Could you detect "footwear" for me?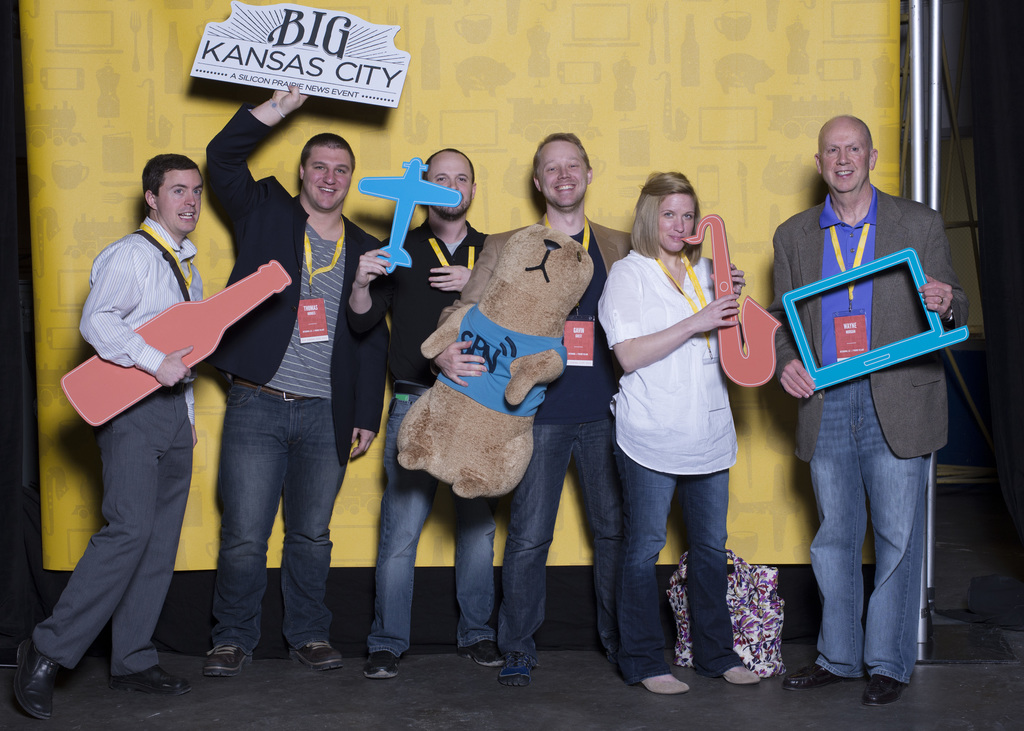
Detection result: [x1=862, y1=675, x2=908, y2=709].
